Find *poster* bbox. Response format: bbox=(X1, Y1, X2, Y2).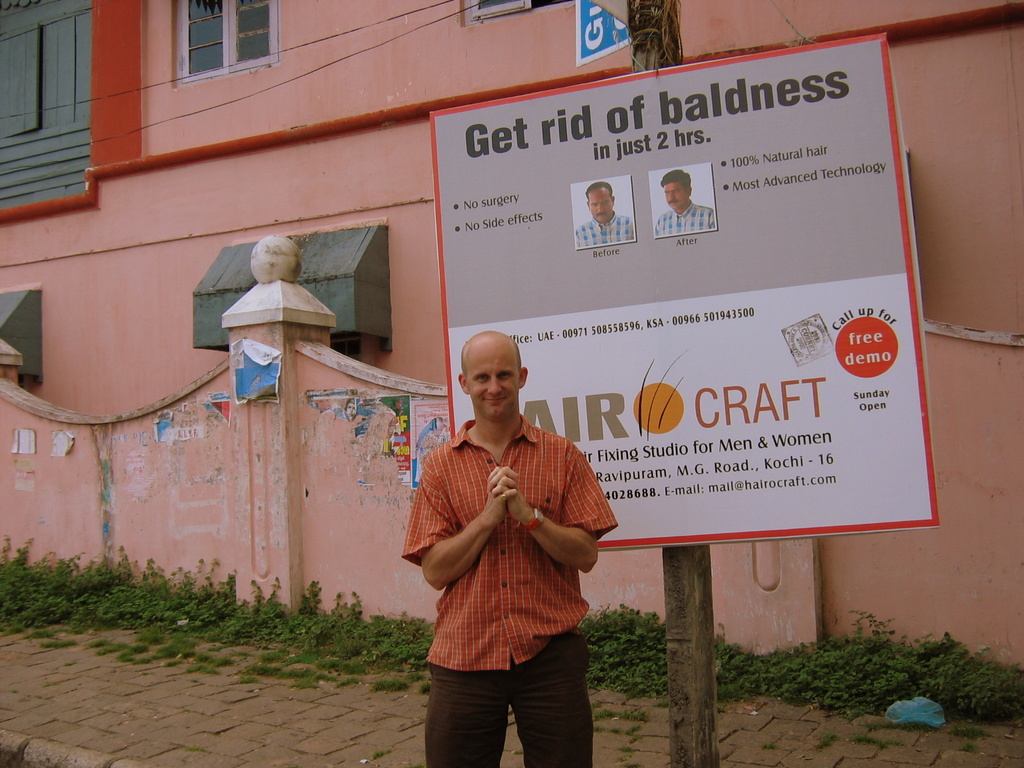
bbox=(397, 59, 929, 607).
